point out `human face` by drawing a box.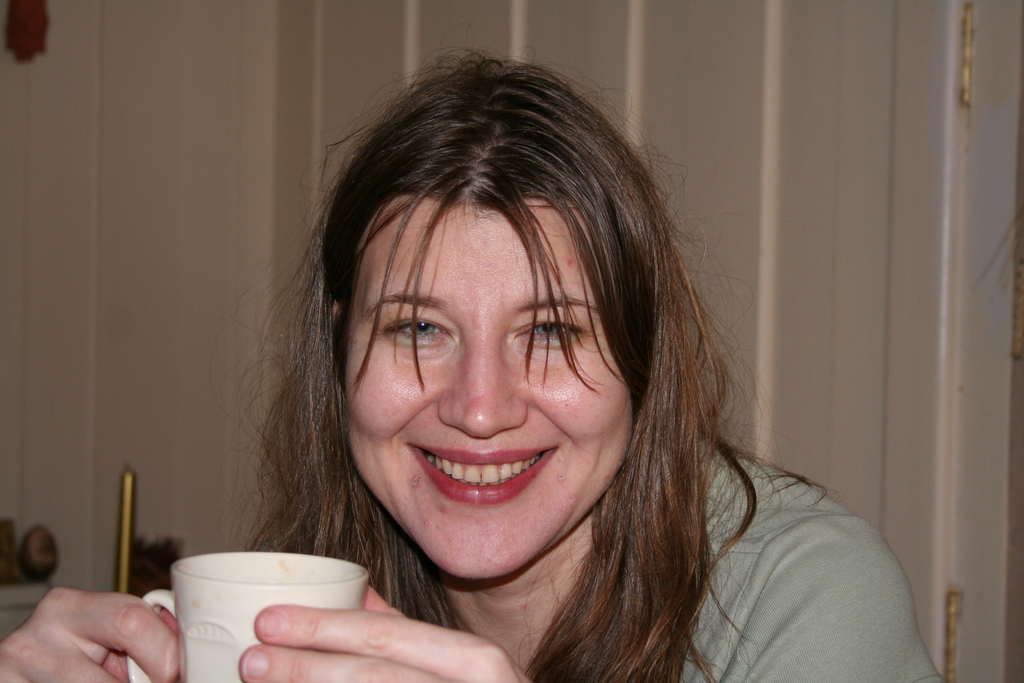
[346,188,632,578].
